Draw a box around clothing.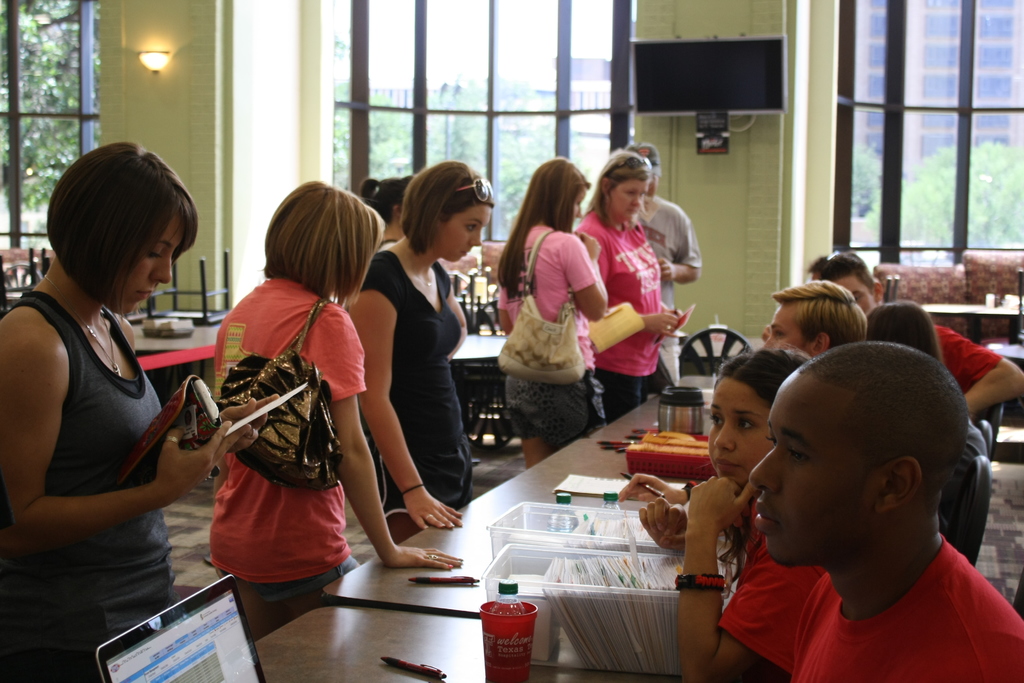
l=0, t=289, r=180, b=682.
